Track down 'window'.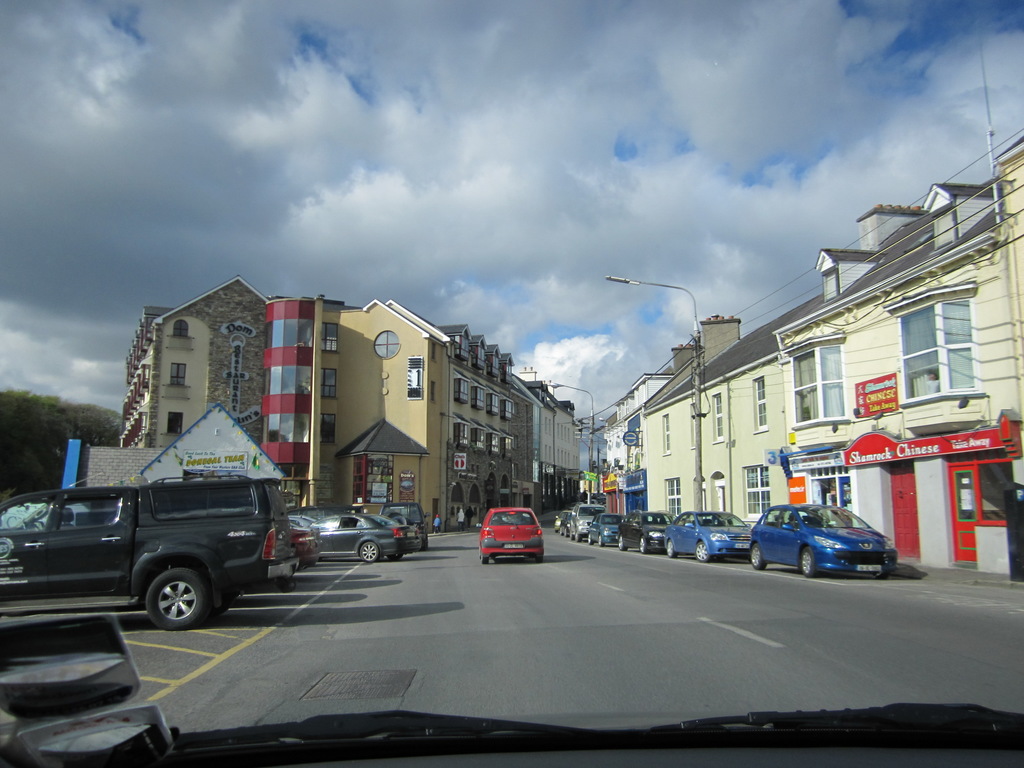
Tracked to locate(314, 406, 339, 449).
